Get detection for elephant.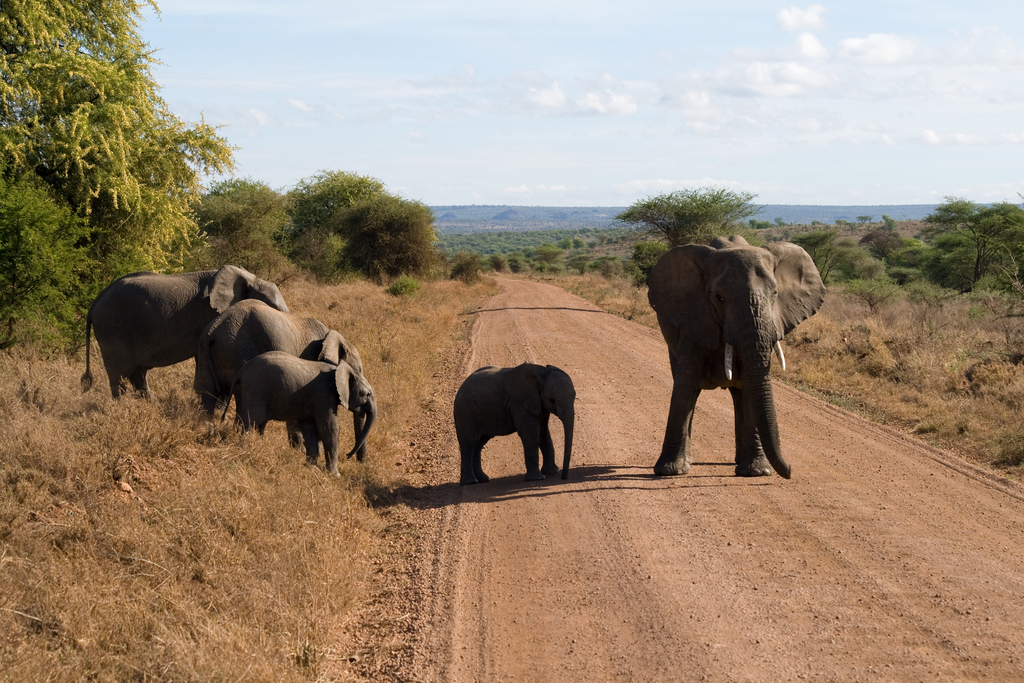
Detection: <region>454, 361, 581, 487</region>.
